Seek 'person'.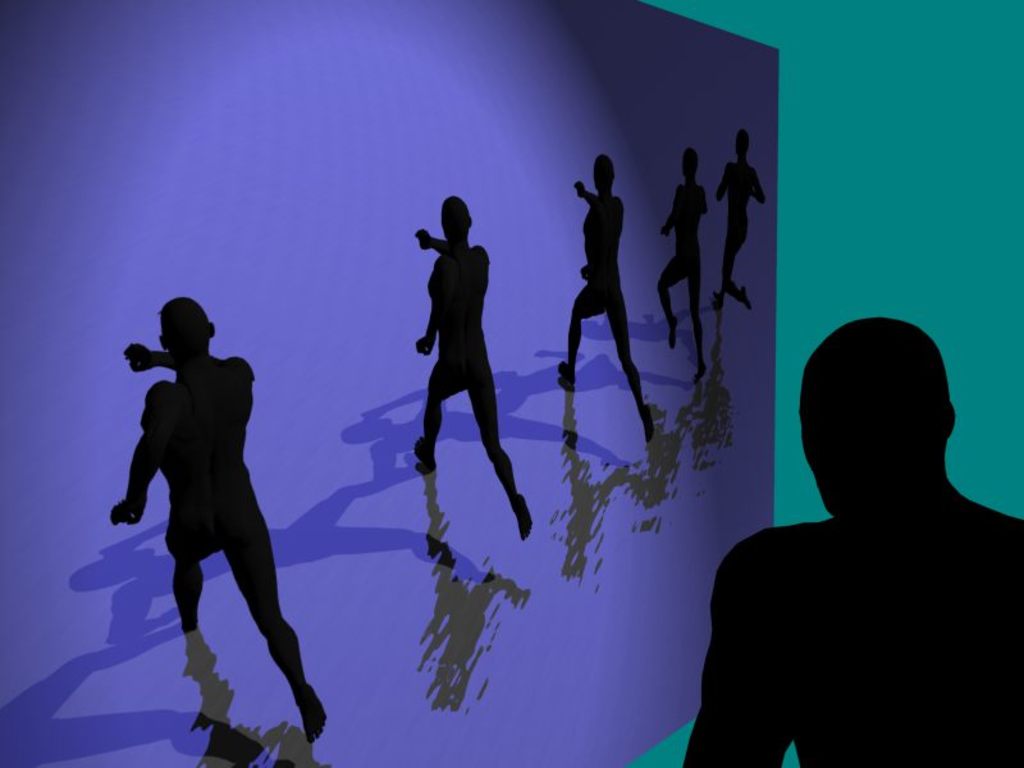
<region>657, 150, 710, 388</region>.
